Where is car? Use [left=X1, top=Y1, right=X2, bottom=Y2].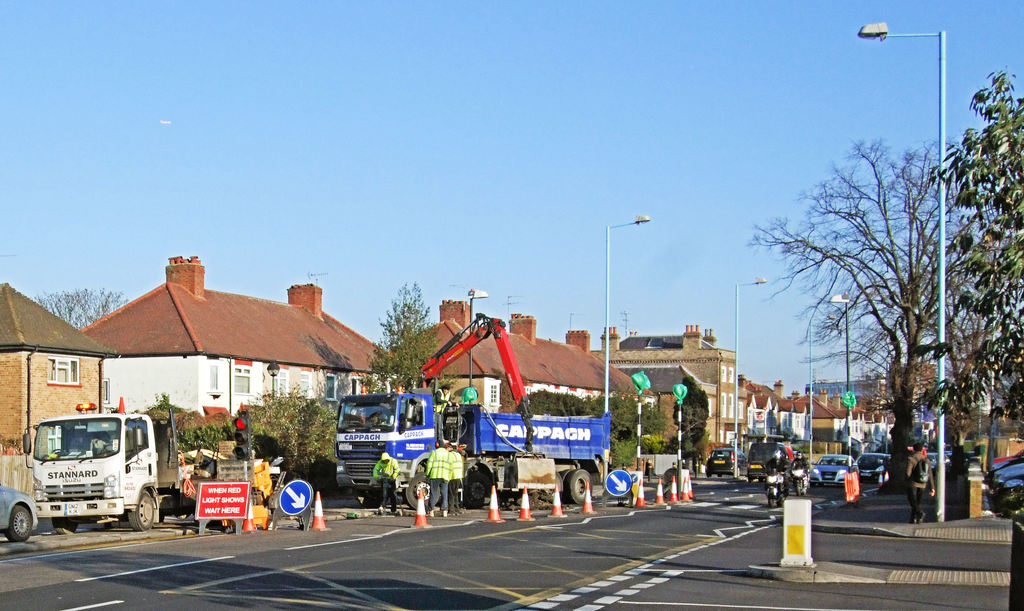
[left=0, top=479, right=40, bottom=543].
